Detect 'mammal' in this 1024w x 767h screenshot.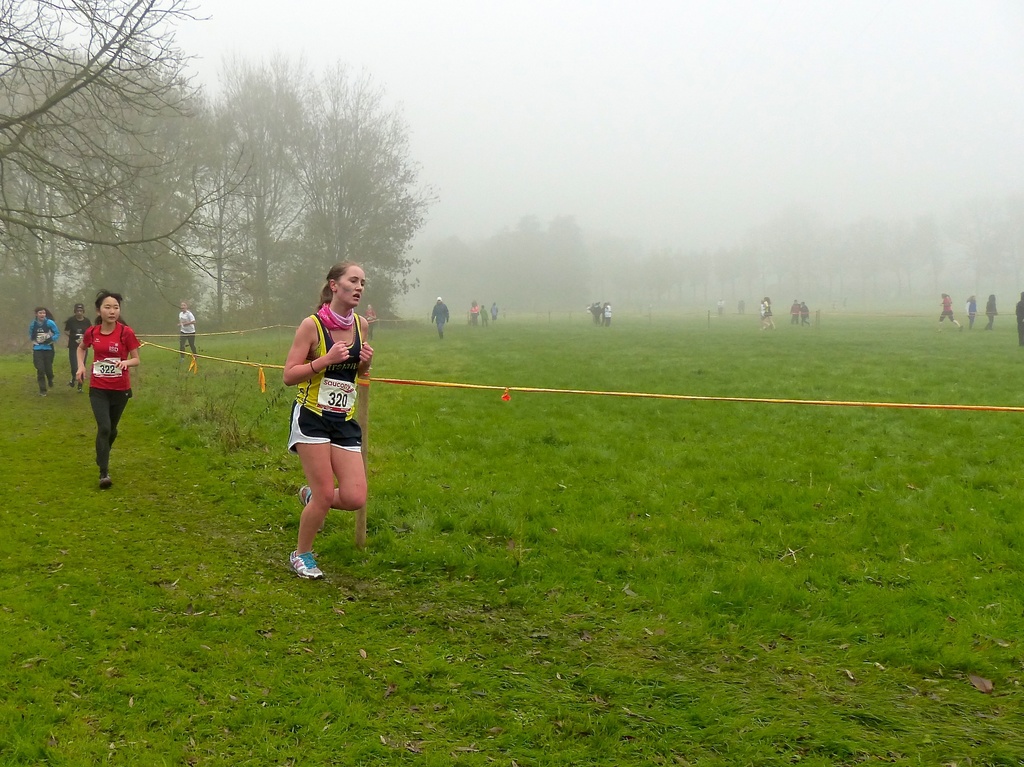
Detection: Rect(430, 292, 451, 336).
